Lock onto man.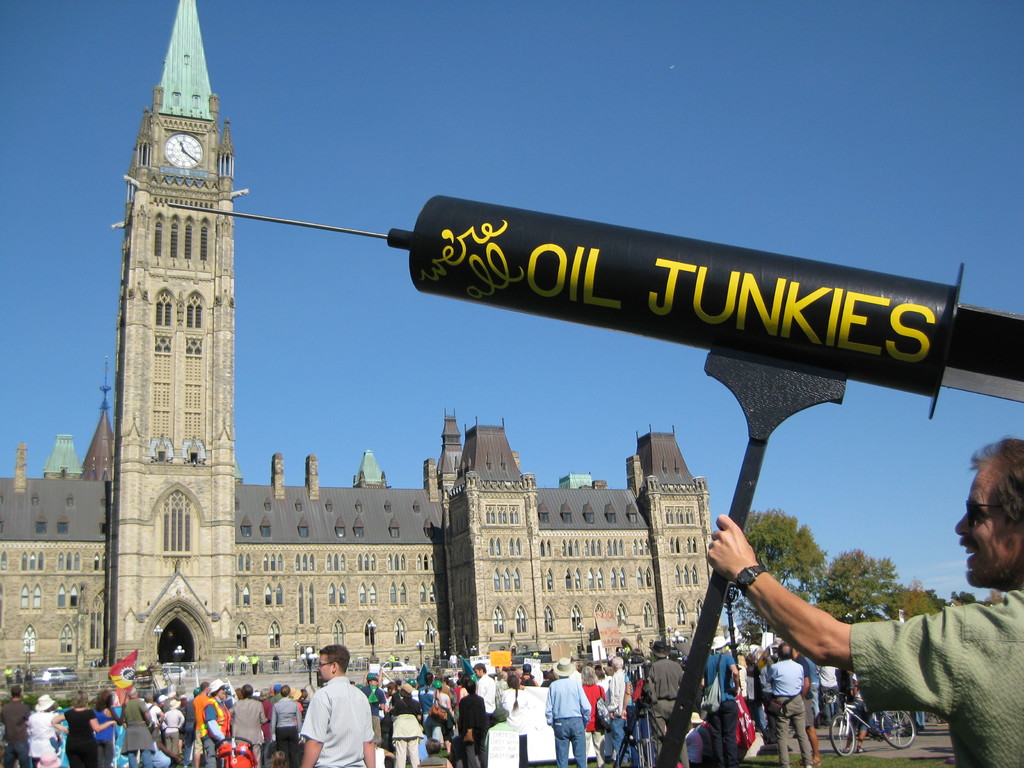
Locked: 356, 674, 387, 748.
